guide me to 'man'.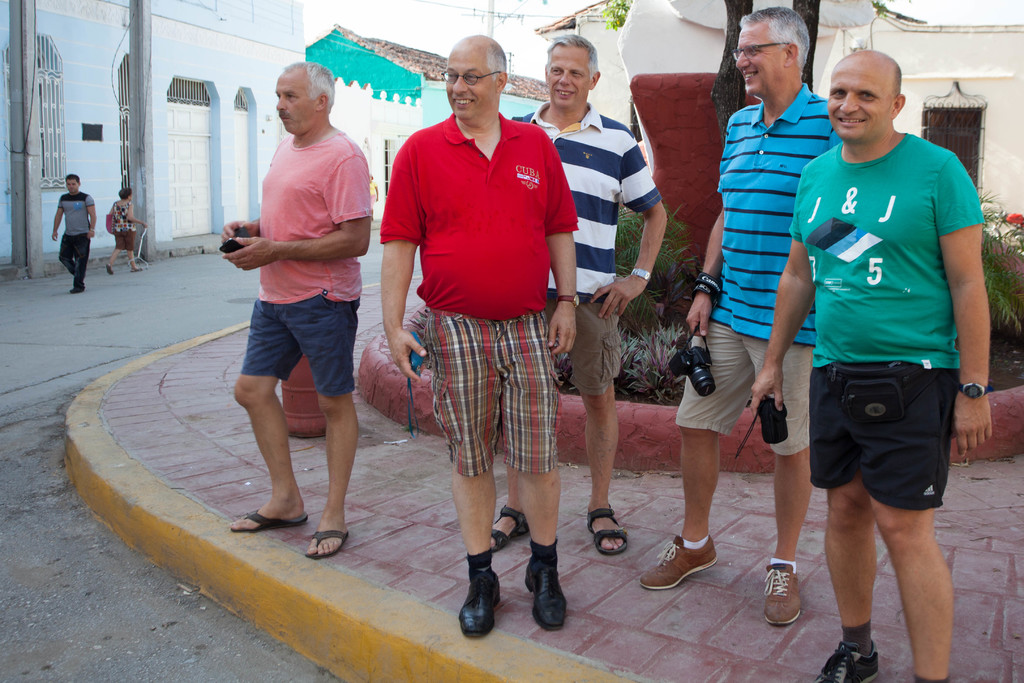
Guidance: x1=50 y1=174 x2=97 y2=294.
